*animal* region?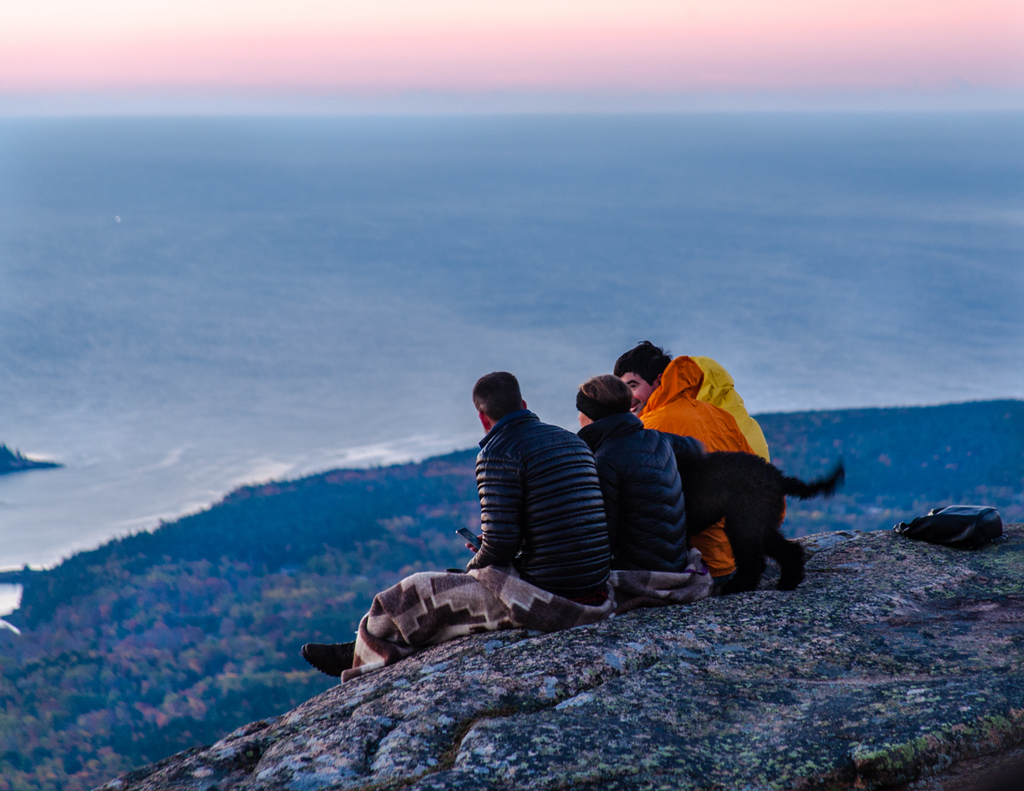
x1=663 y1=430 x2=846 y2=597
